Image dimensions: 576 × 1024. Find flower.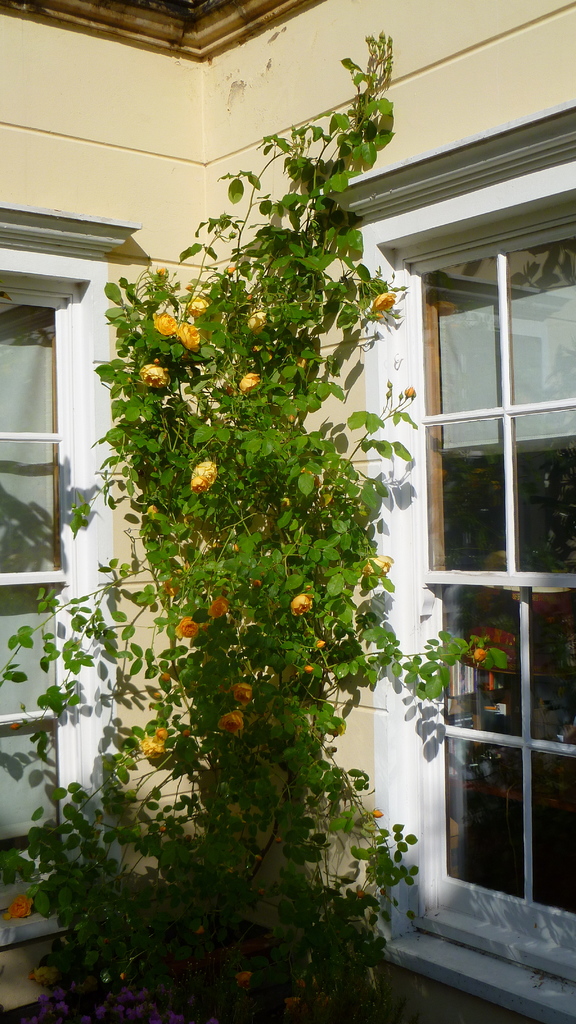
bbox=[228, 680, 252, 703].
